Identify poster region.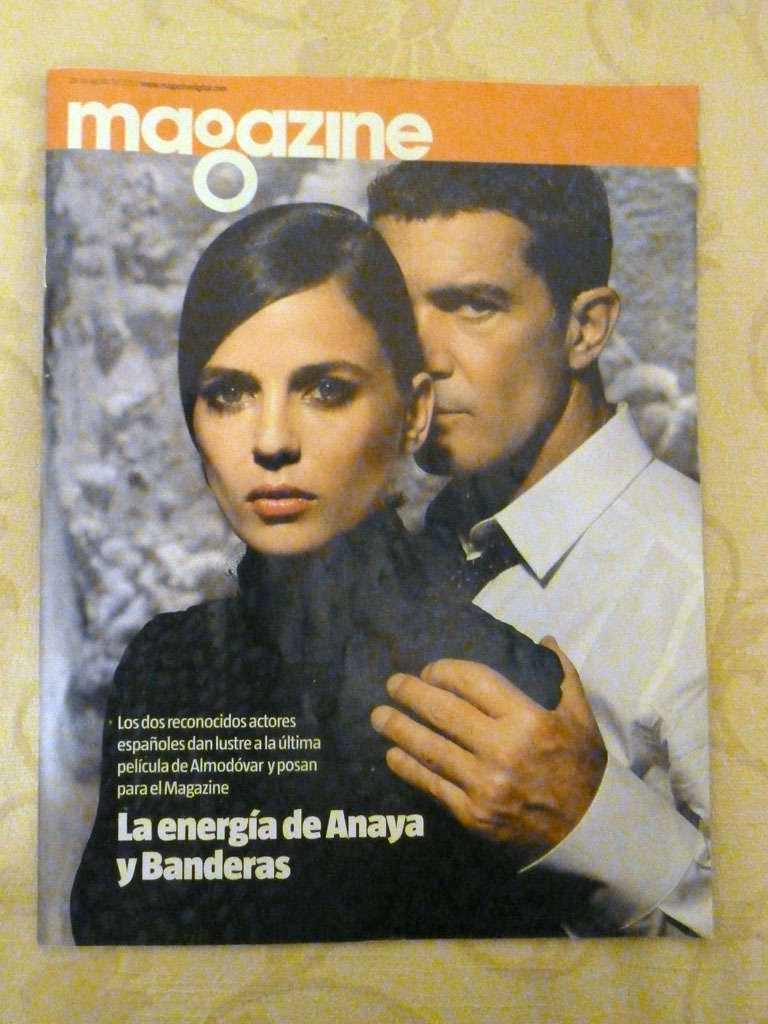
Region: [left=37, top=65, right=709, bottom=943].
